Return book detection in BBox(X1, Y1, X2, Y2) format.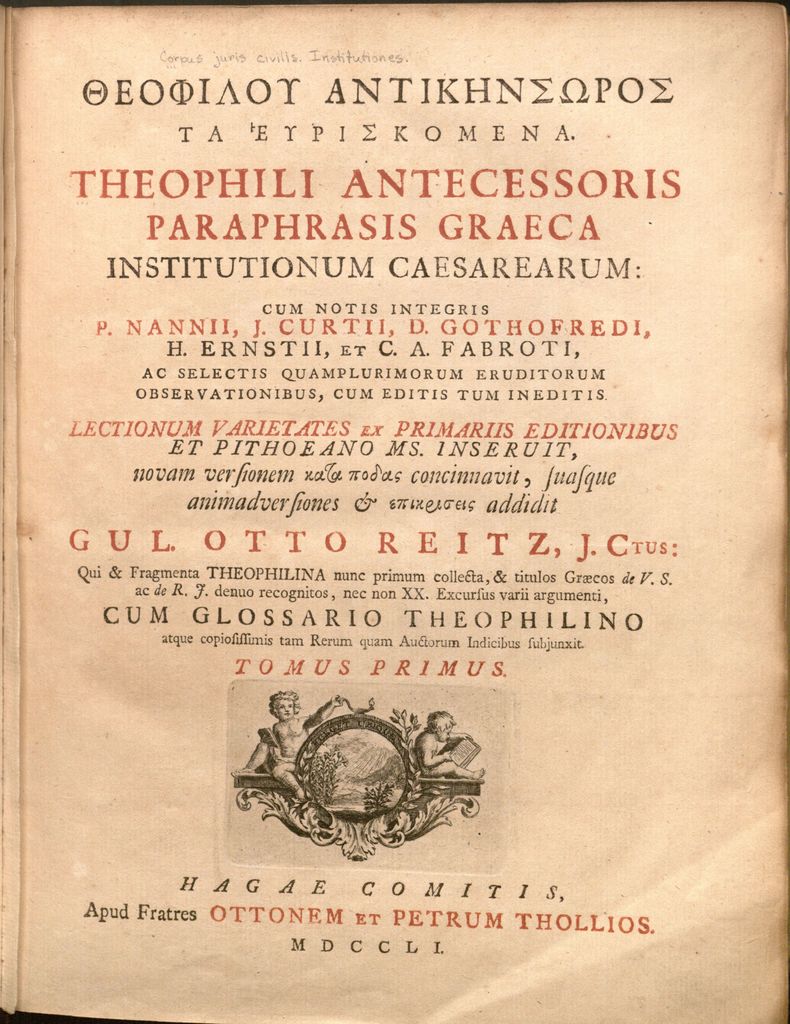
BBox(0, 0, 789, 1022).
